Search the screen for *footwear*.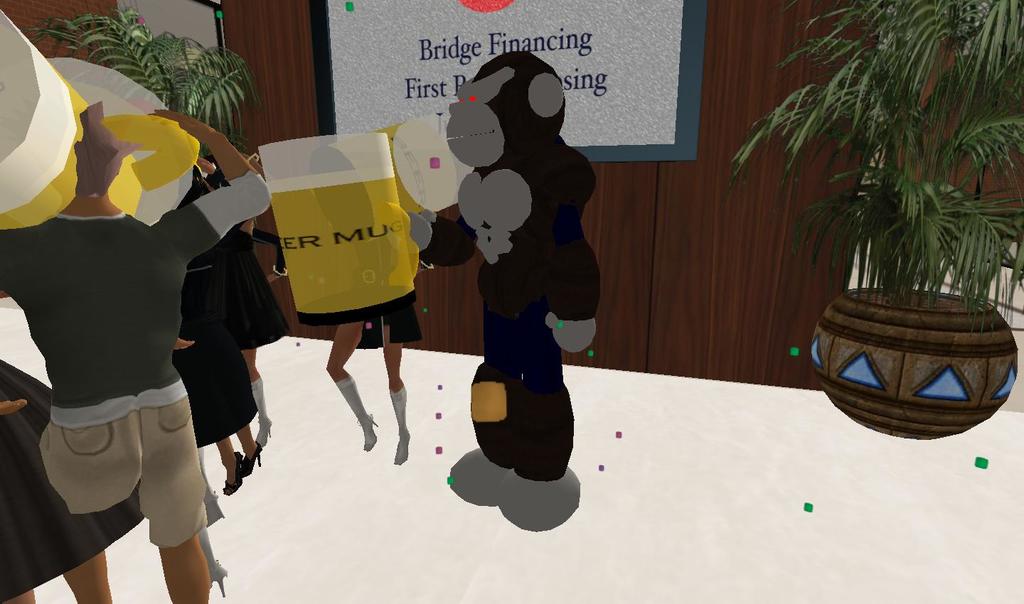
Found at Rect(388, 383, 412, 464).
